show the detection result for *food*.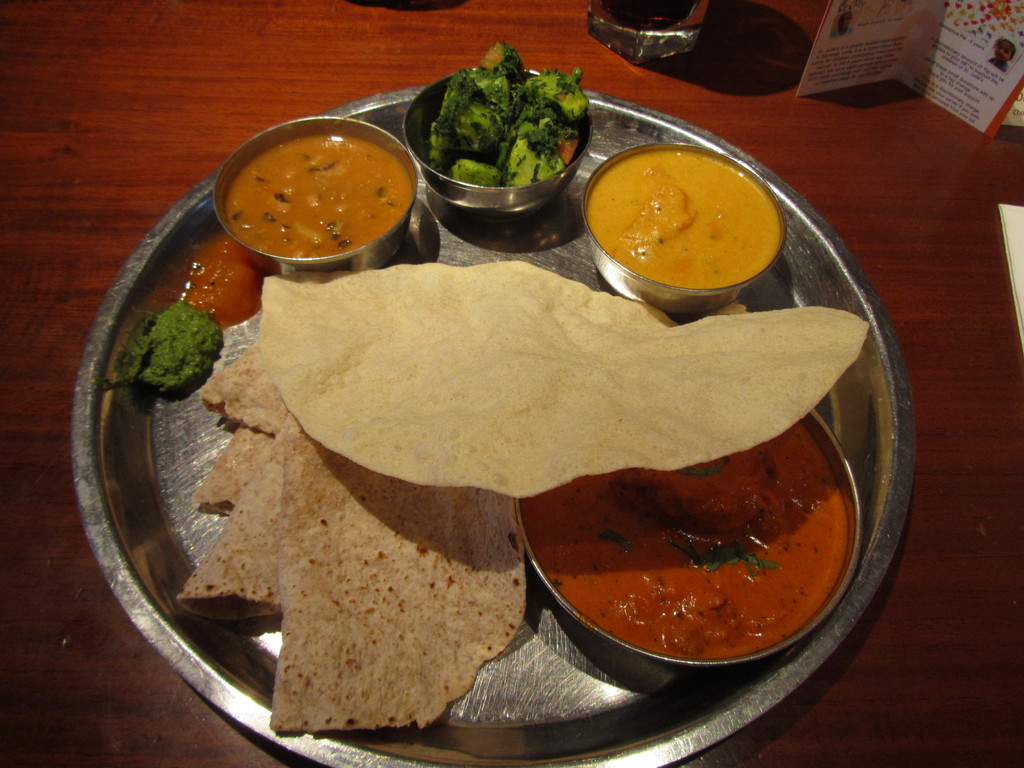
select_region(79, 49, 886, 735).
